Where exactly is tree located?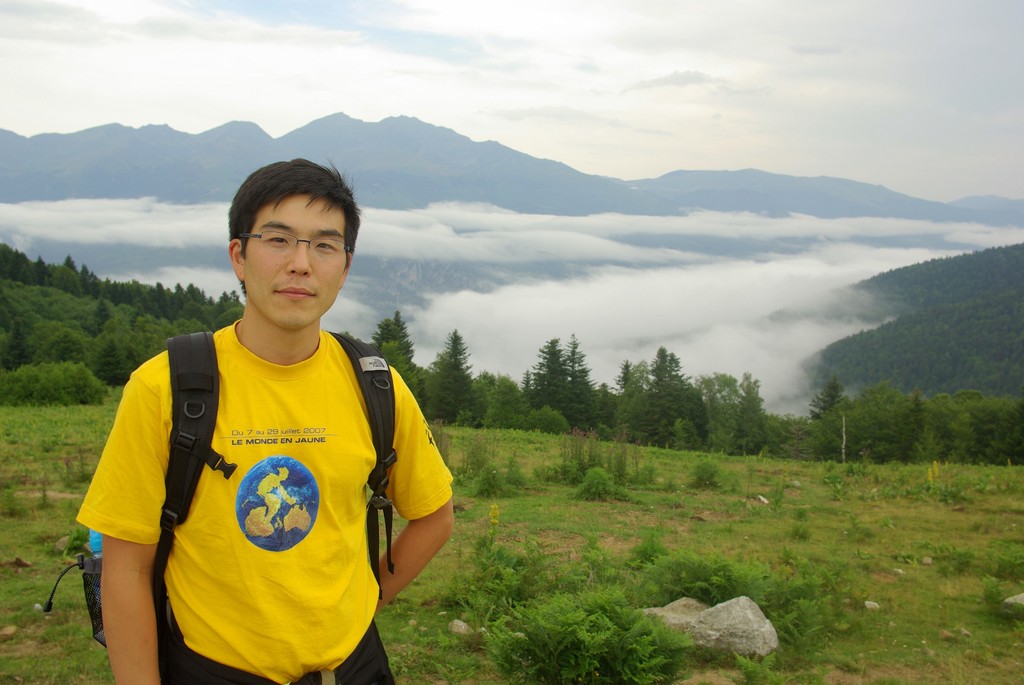
Its bounding box is (x1=631, y1=346, x2=714, y2=441).
